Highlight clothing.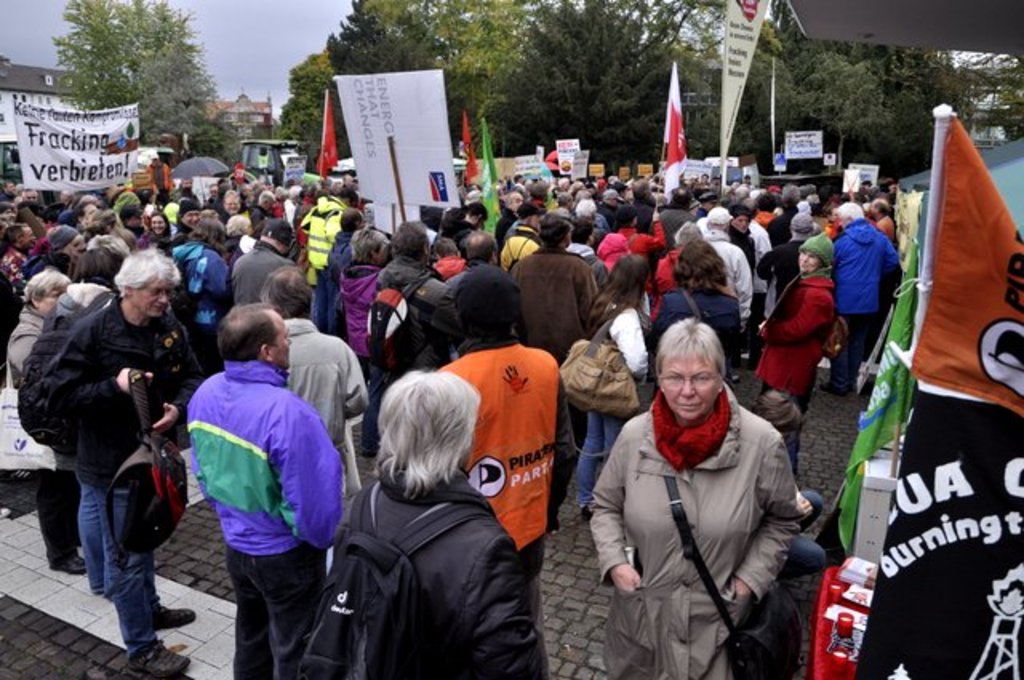
Highlighted region: rect(754, 438, 837, 613).
